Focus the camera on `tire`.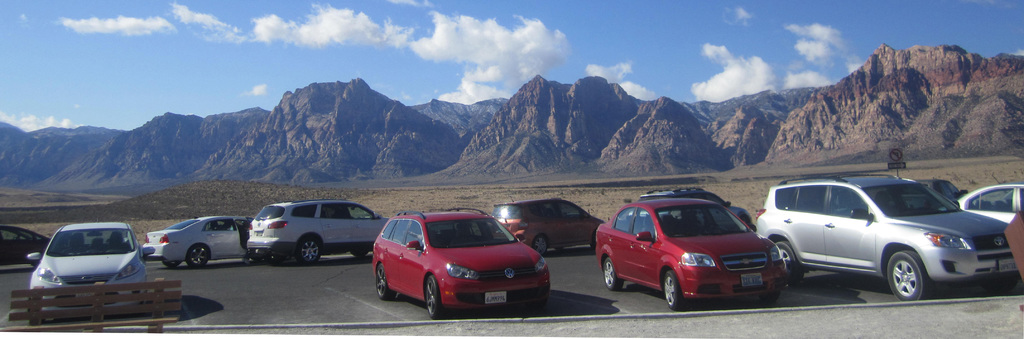
Focus region: BBox(601, 256, 621, 290).
